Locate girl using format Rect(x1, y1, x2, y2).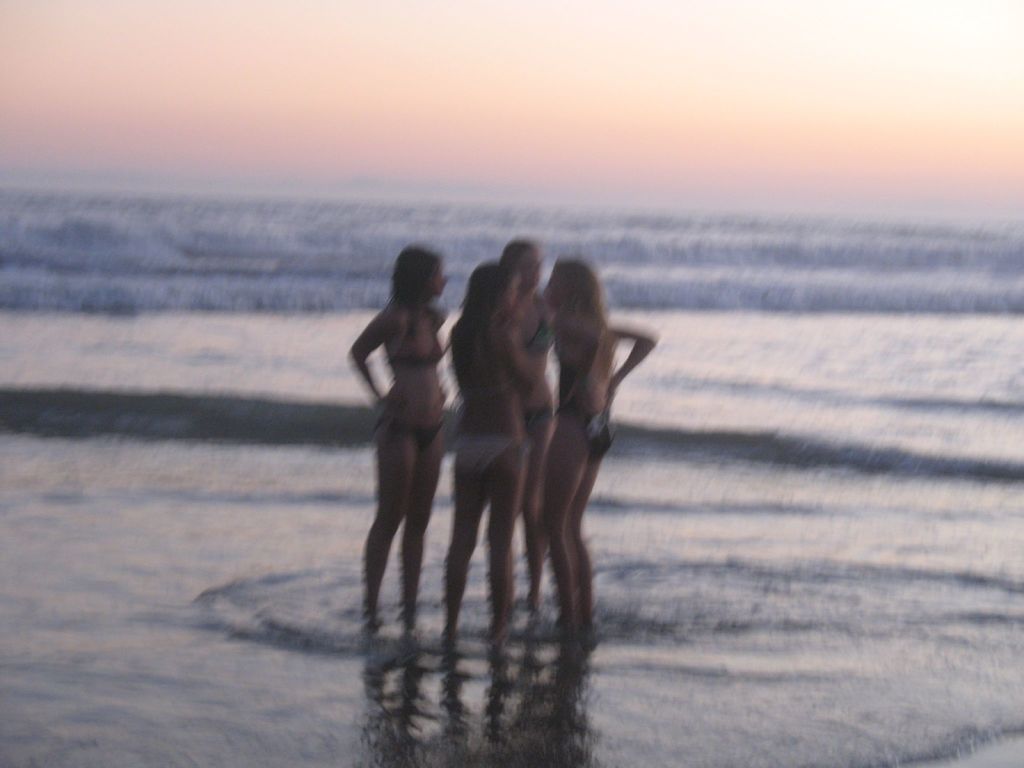
Rect(540, 255, 657, 641).
